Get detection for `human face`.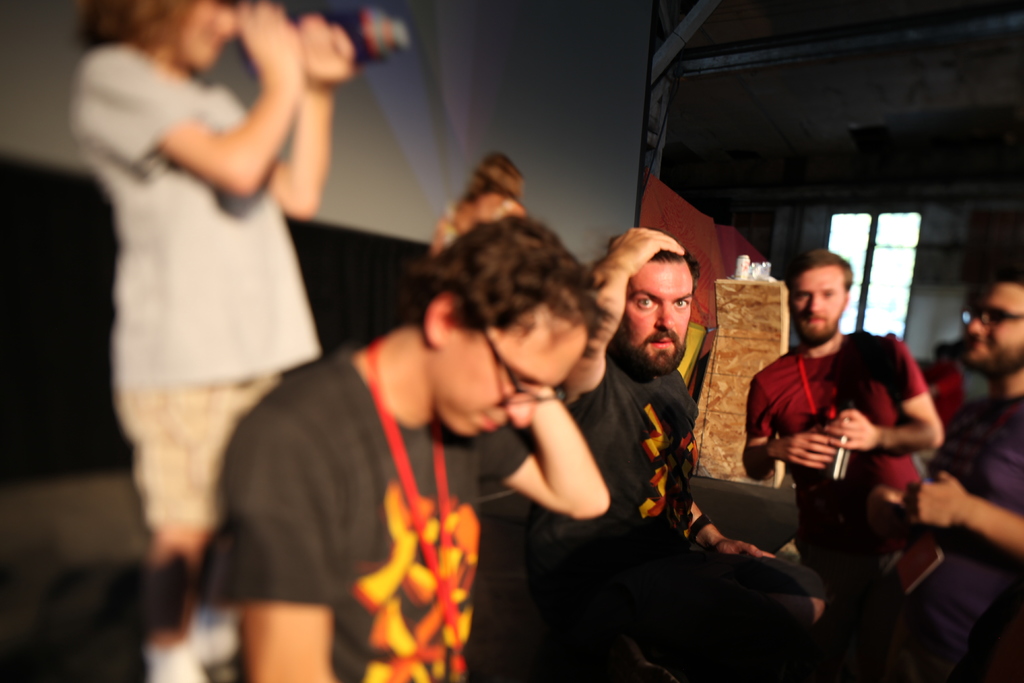
Detection: <bbox>627, 257, 694, 372</bbox>.
